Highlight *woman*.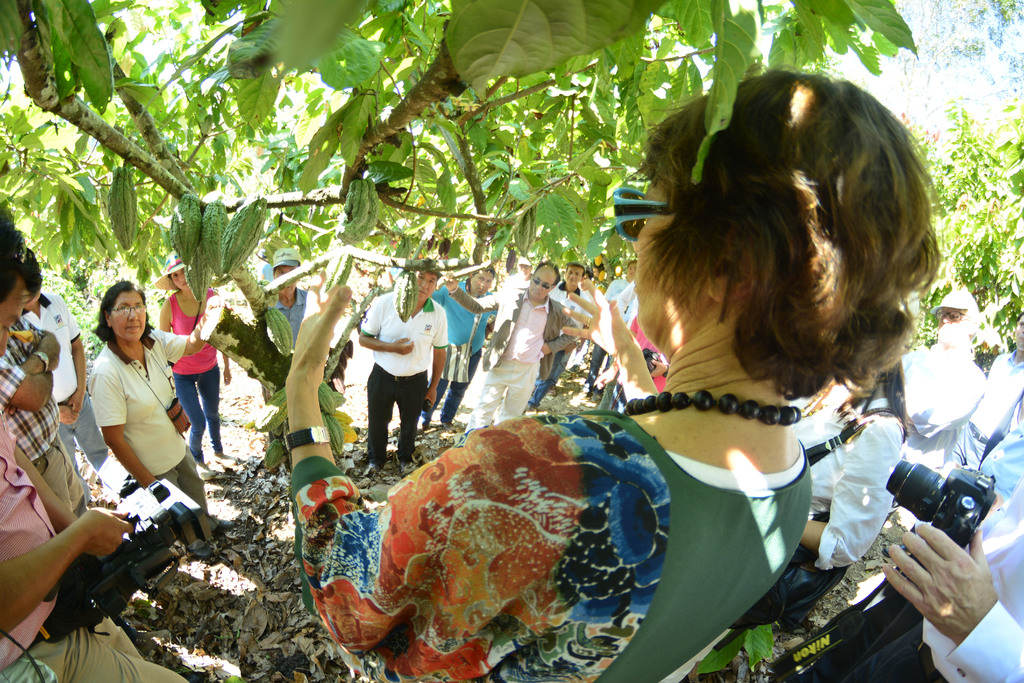
Highlighted region: {"x1": 789, "y1": 360, "x2": 915, "y2": 566}.
